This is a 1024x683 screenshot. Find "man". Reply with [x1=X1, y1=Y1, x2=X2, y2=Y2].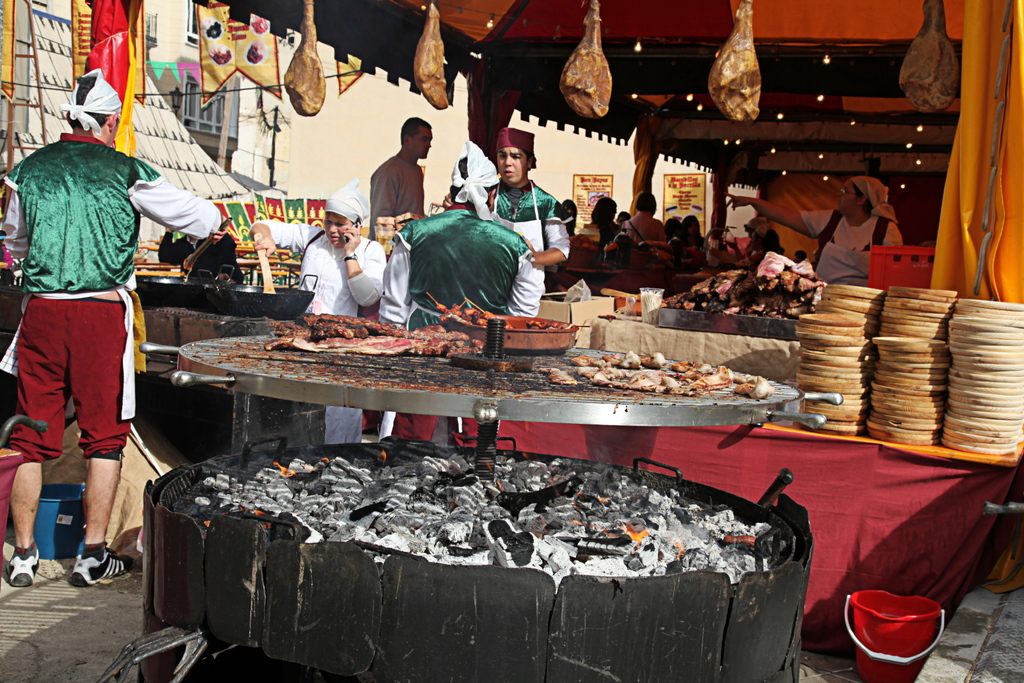
[x1=619, y1=189, x2=664, y2=246].
